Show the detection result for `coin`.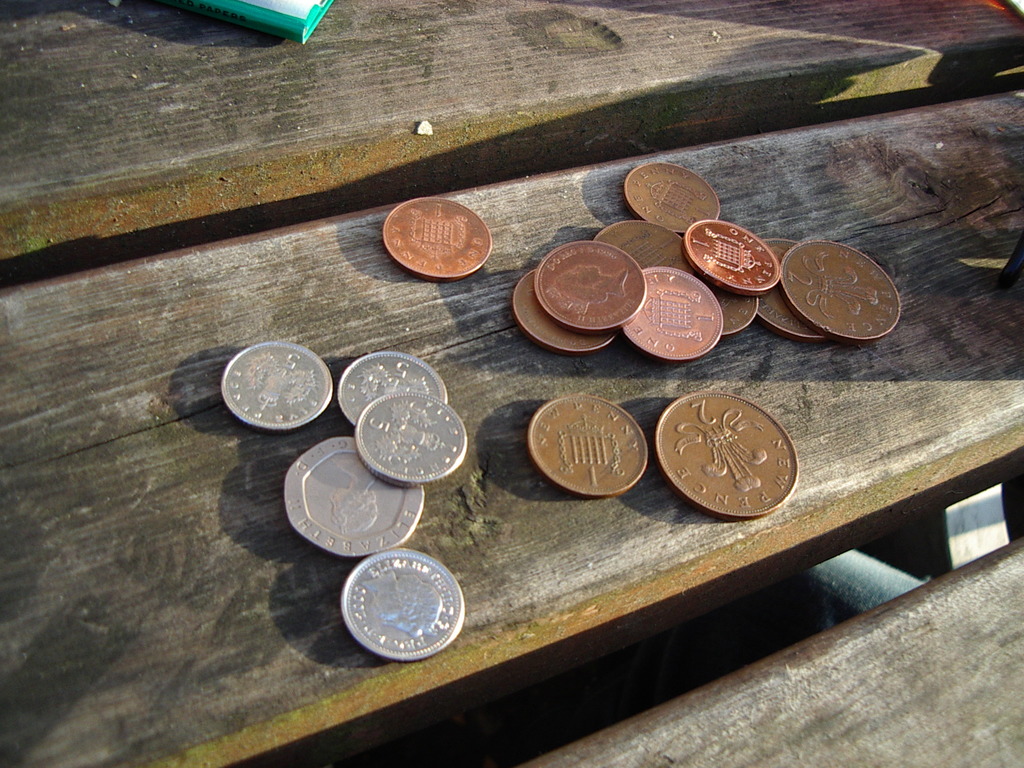
[left=776, top=237, right=907, bottom=340].
